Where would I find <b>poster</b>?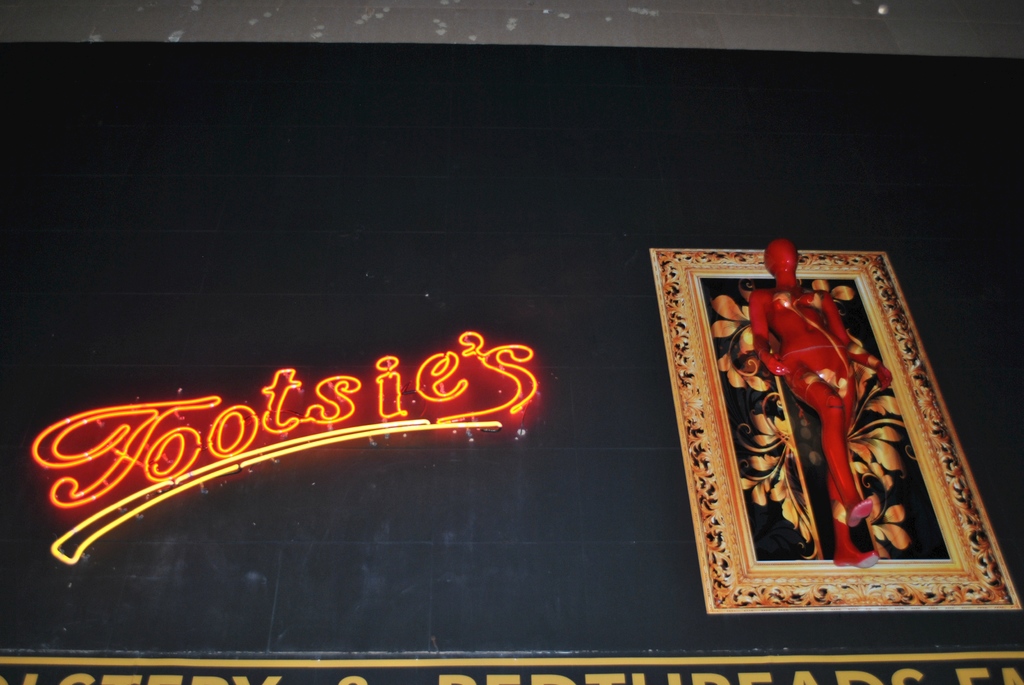
At crop(0, 0, 1020, 684).
